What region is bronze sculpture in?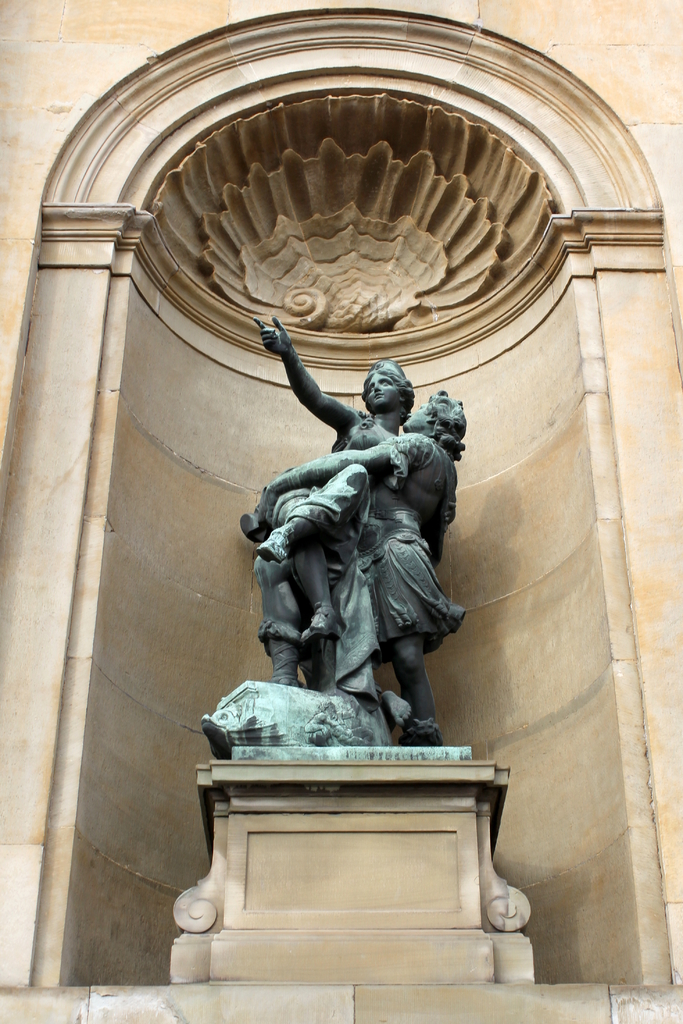
box=[201, 314, 465, 749].
